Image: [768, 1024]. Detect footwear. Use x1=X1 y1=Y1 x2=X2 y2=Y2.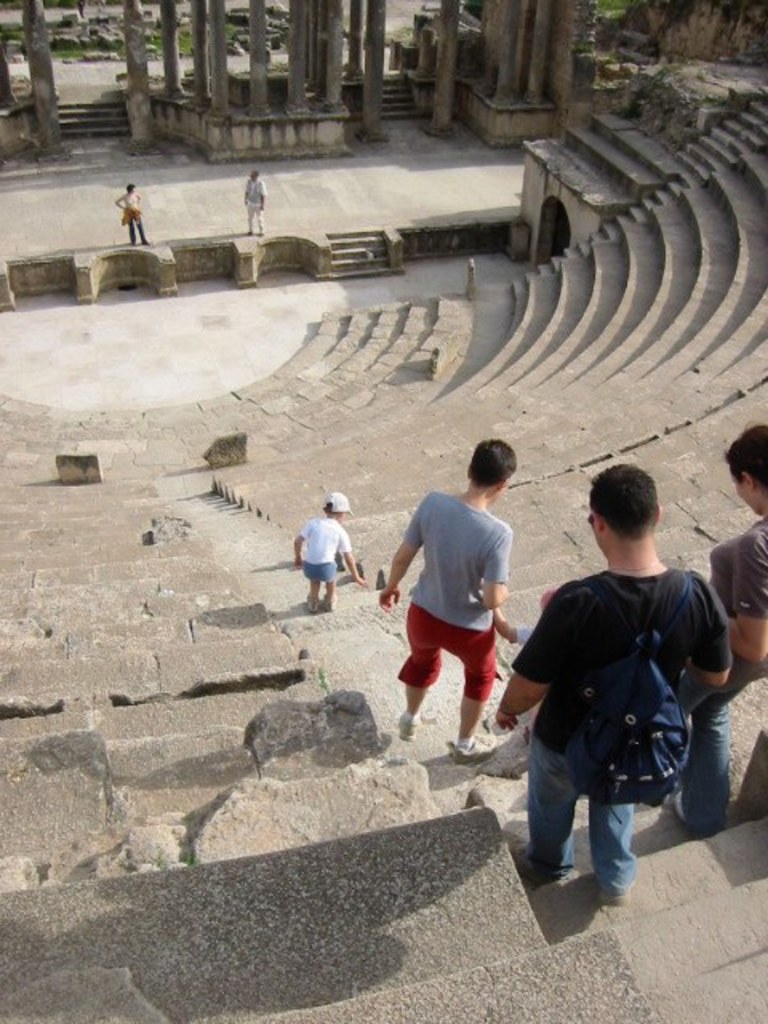
x1=515 y1=842 x2=560 y2=888.
